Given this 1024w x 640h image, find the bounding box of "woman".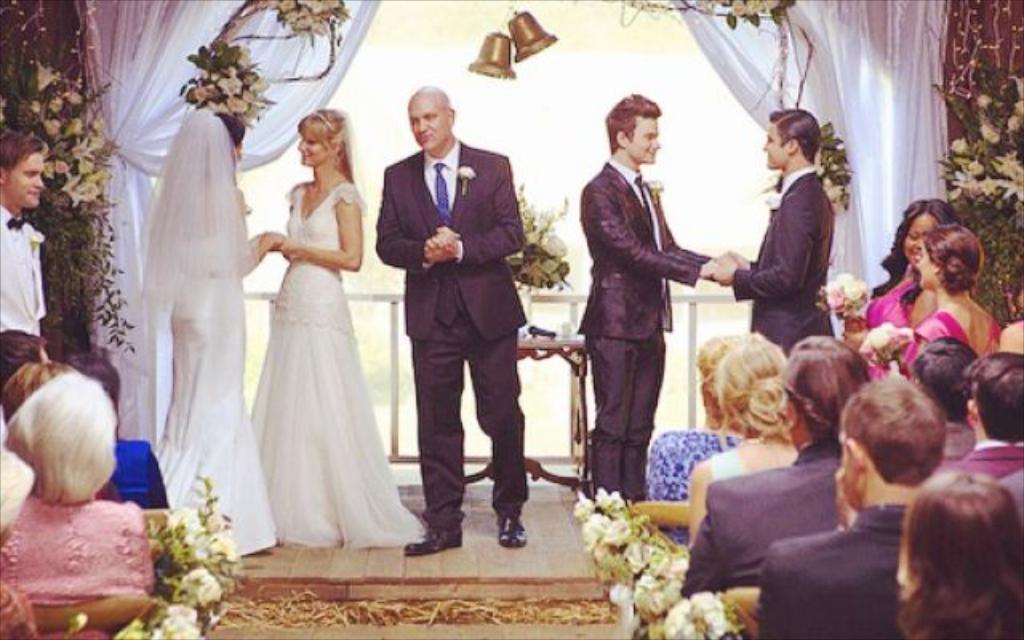
683:336:802:554.
